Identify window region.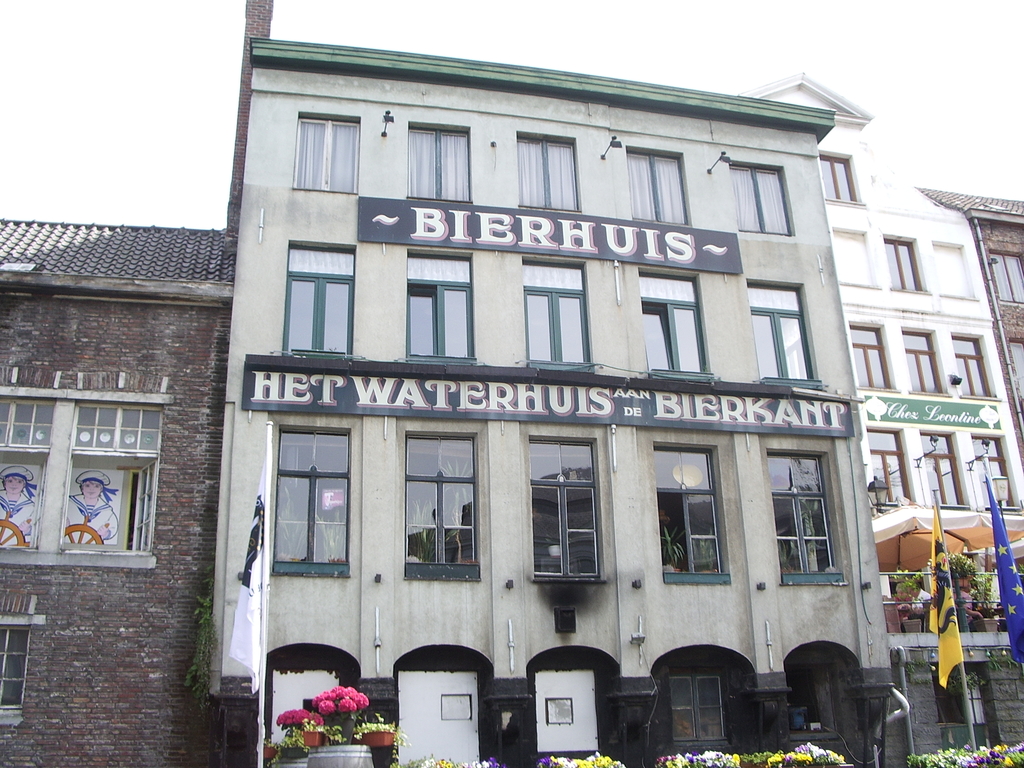
Region: left=515, top=255, right=600, bottom=367.
